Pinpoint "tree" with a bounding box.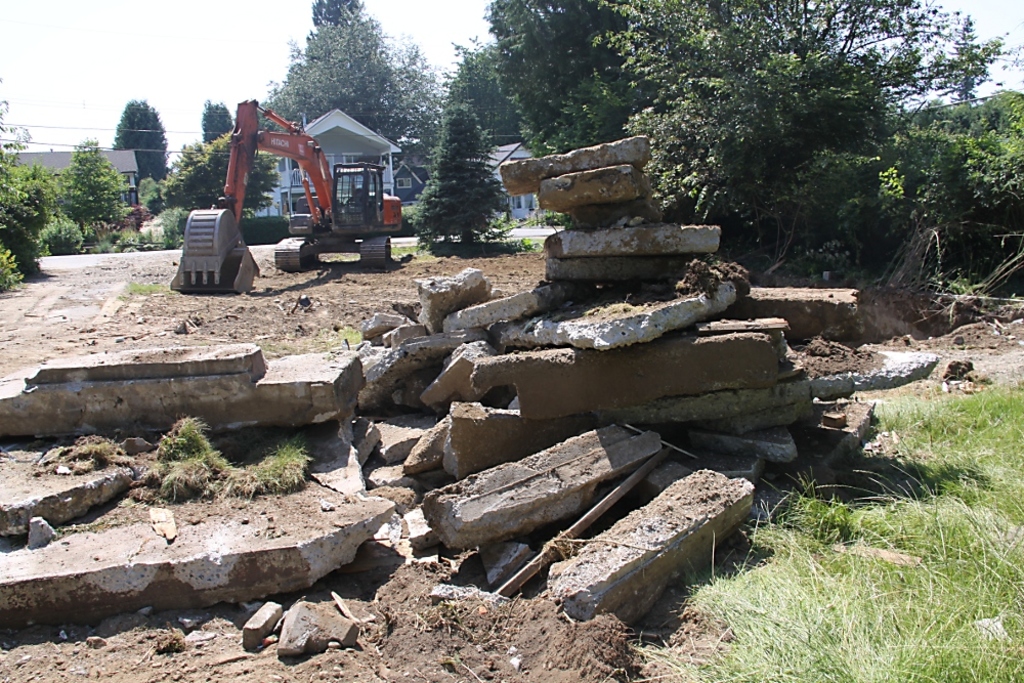
region(413, 85, 504, 250).
